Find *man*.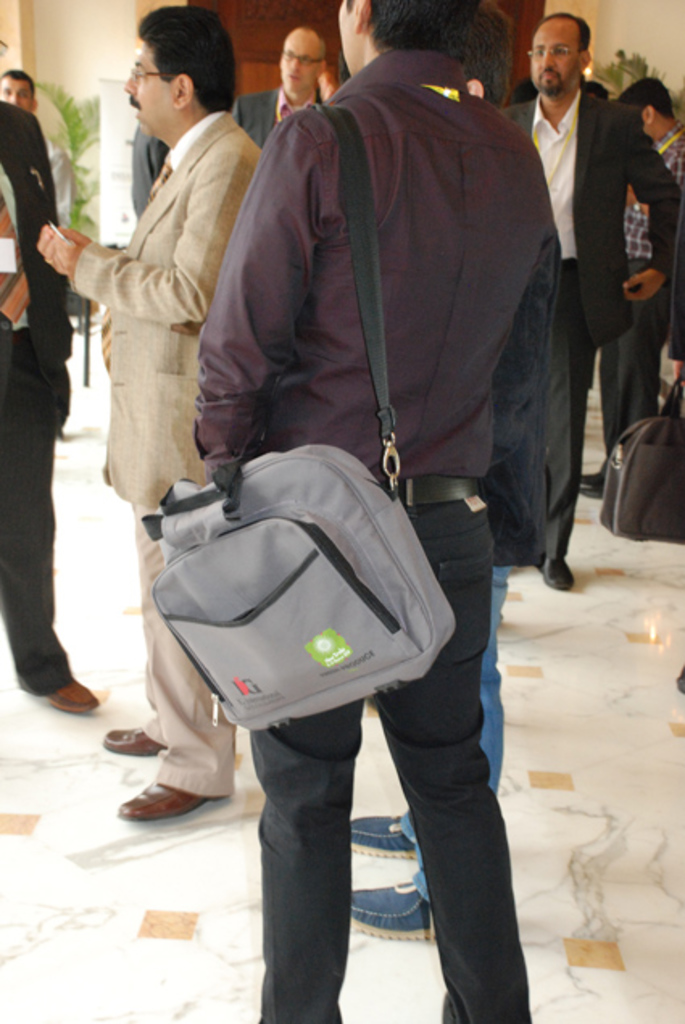
{"x1": 0, "y1": 98, "x2": 102, "y2": 714}.
